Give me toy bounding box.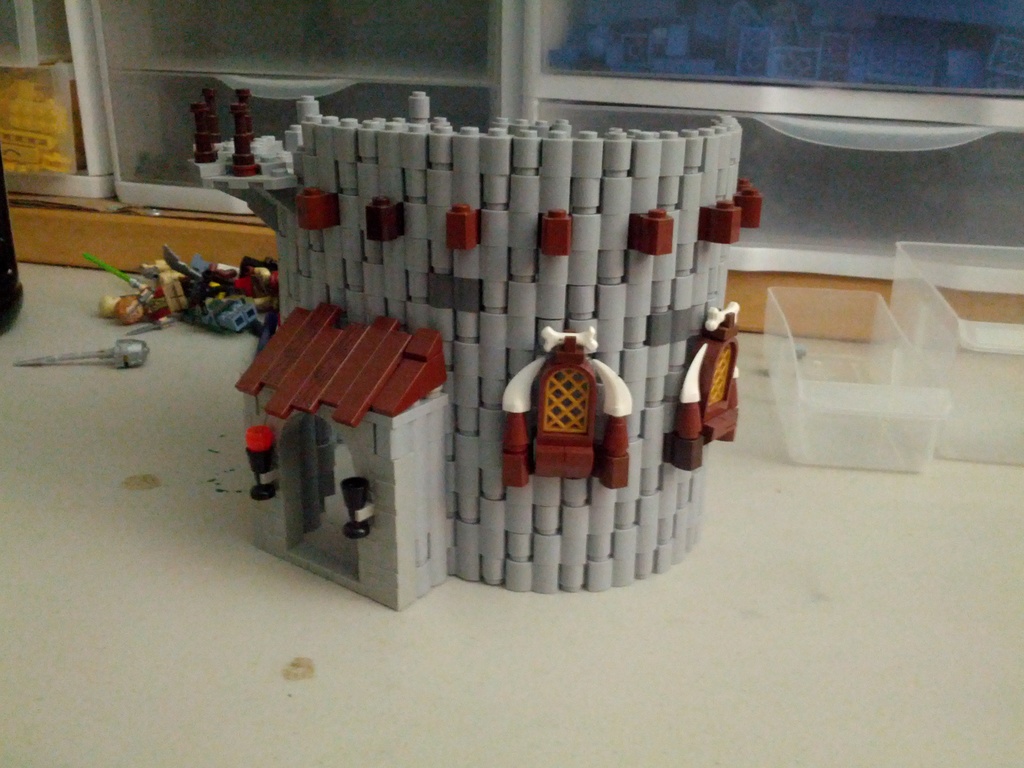
bbox=(194, 83, 762, 611).
